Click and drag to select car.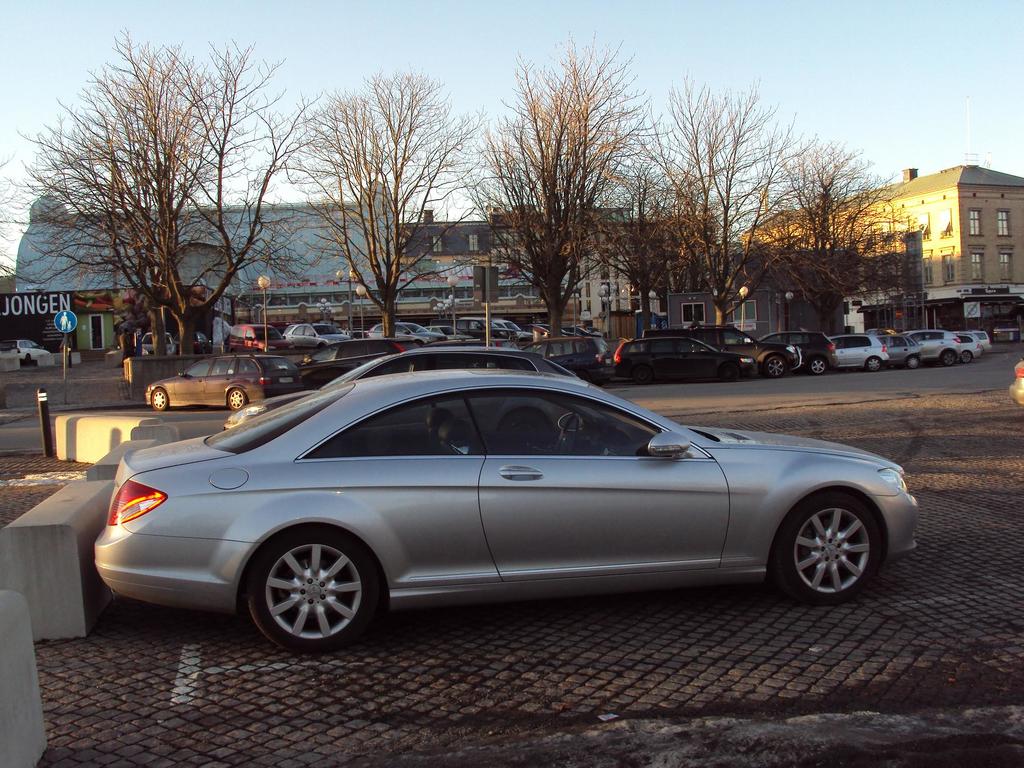
Selection: bbox(86, 365, 910, 649).
